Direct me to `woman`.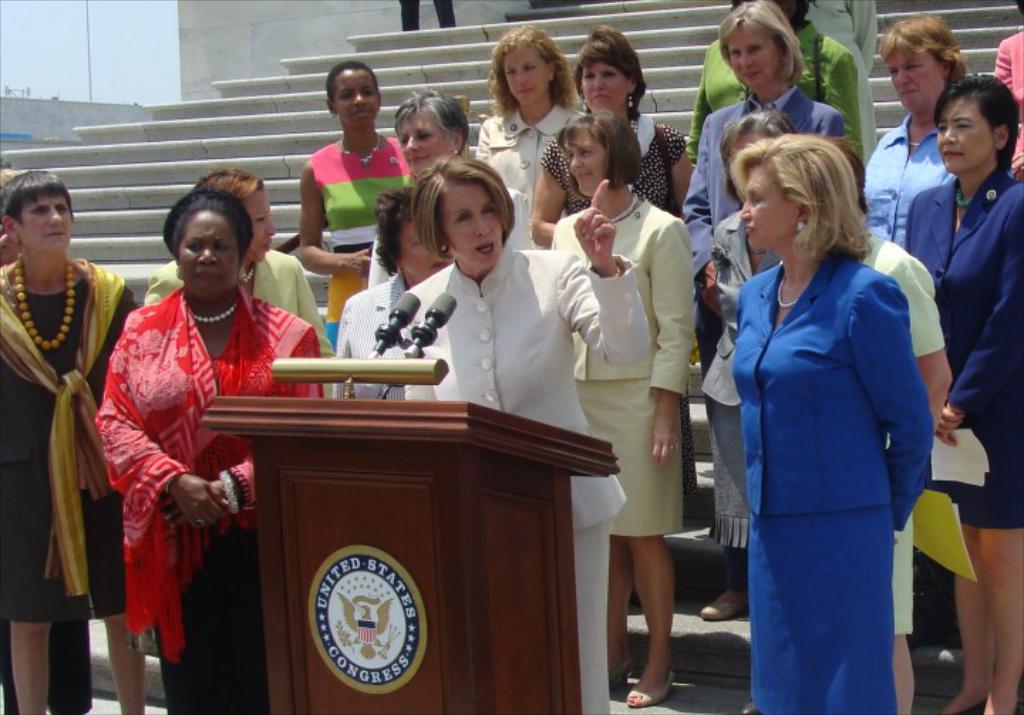
Direction: bbox=(869, 11, 969, 236).
